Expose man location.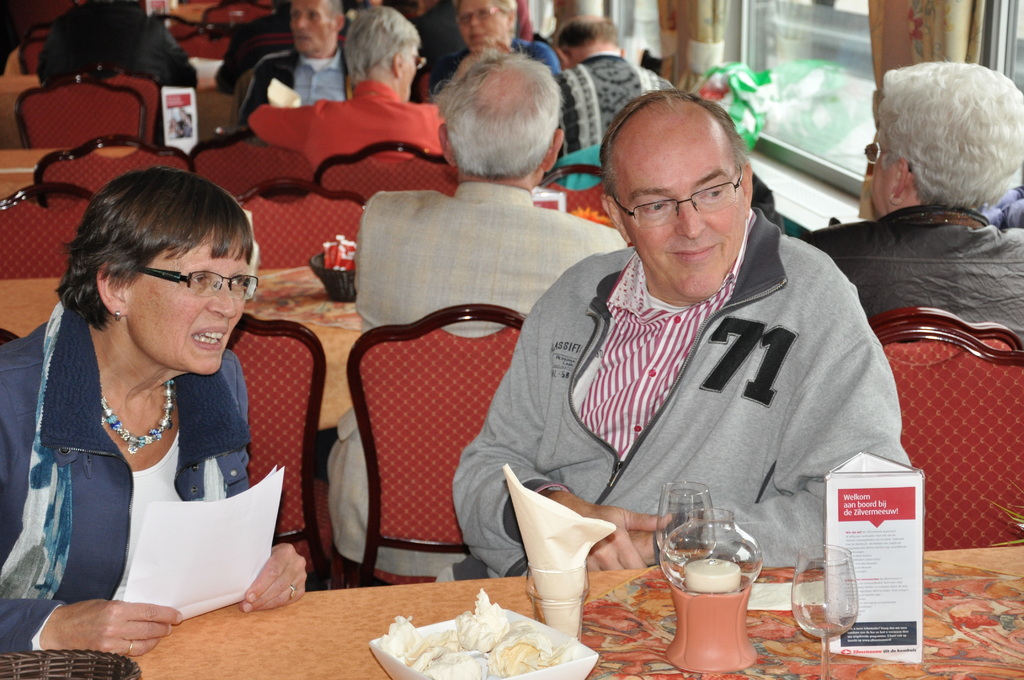
Exposed at l=473, t=98, r=941, b=610.
